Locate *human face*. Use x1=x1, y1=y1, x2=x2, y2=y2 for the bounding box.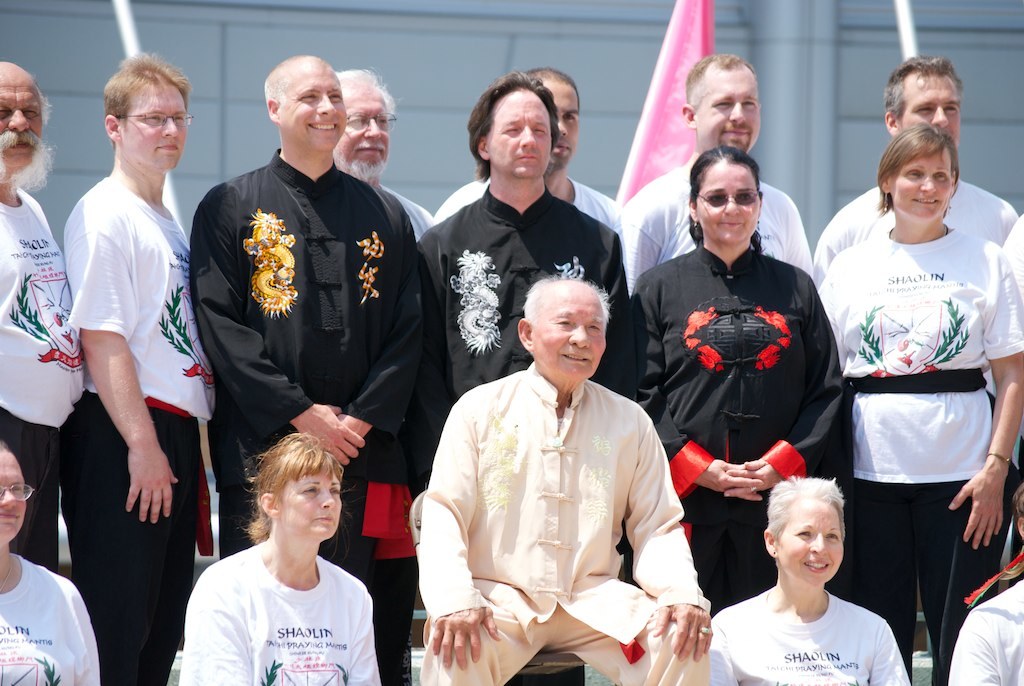
x1=122, y1=86, x2=190, y2=162.
